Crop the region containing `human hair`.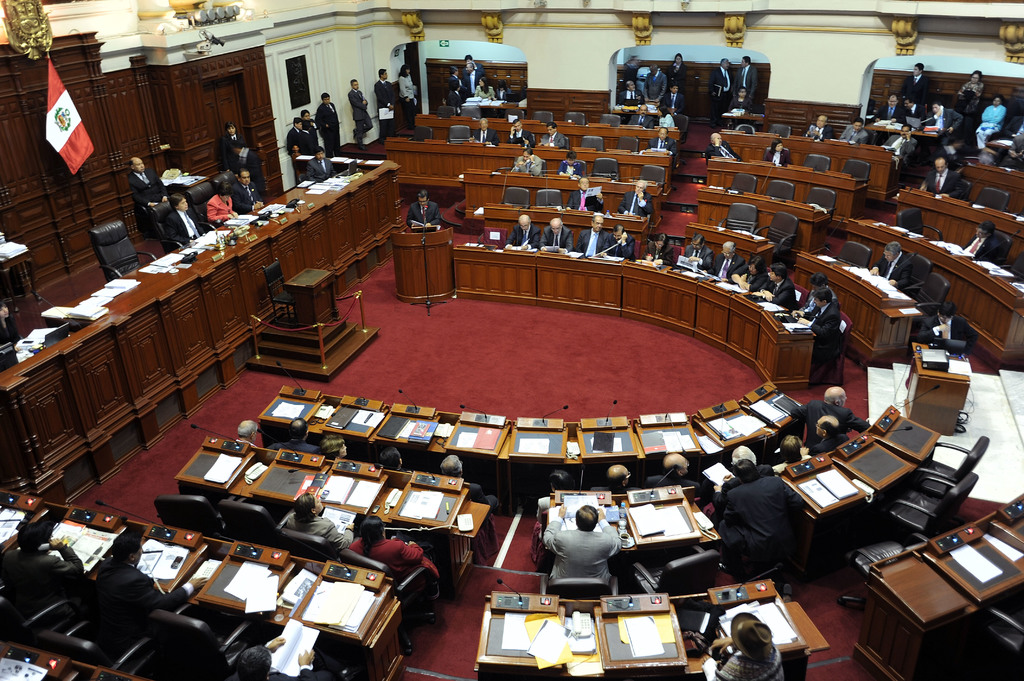
Crop region: bbox=[641, 102, 648, 112].
